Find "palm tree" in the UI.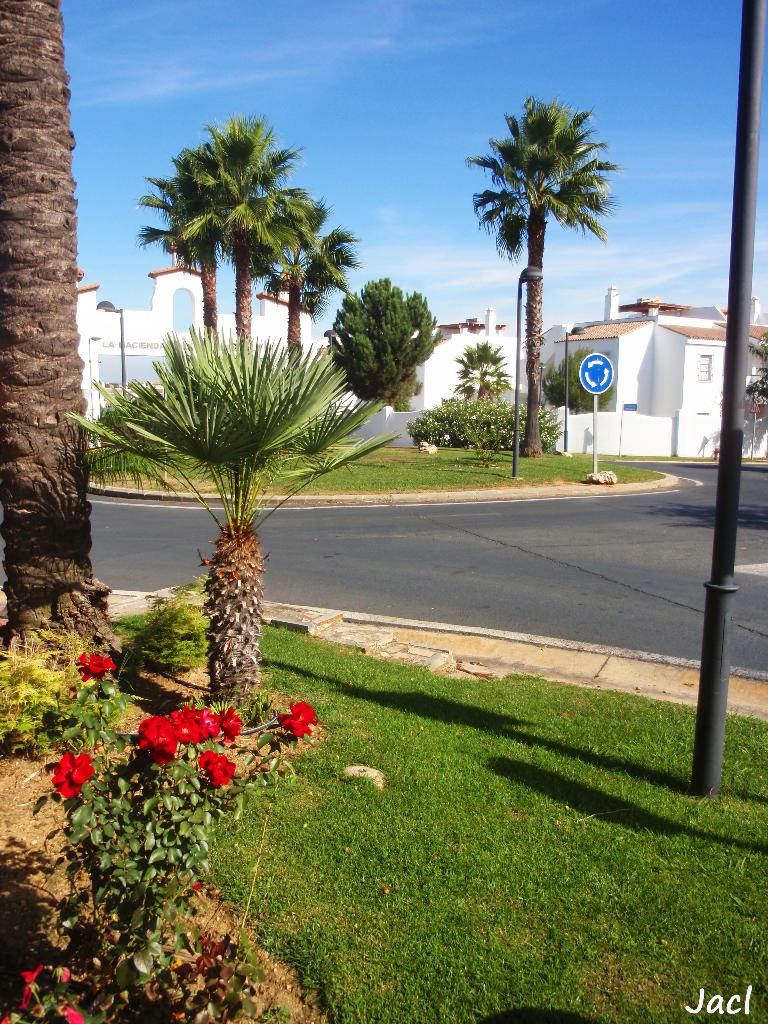
UI element at bbox(463, 87, 618, 460).
